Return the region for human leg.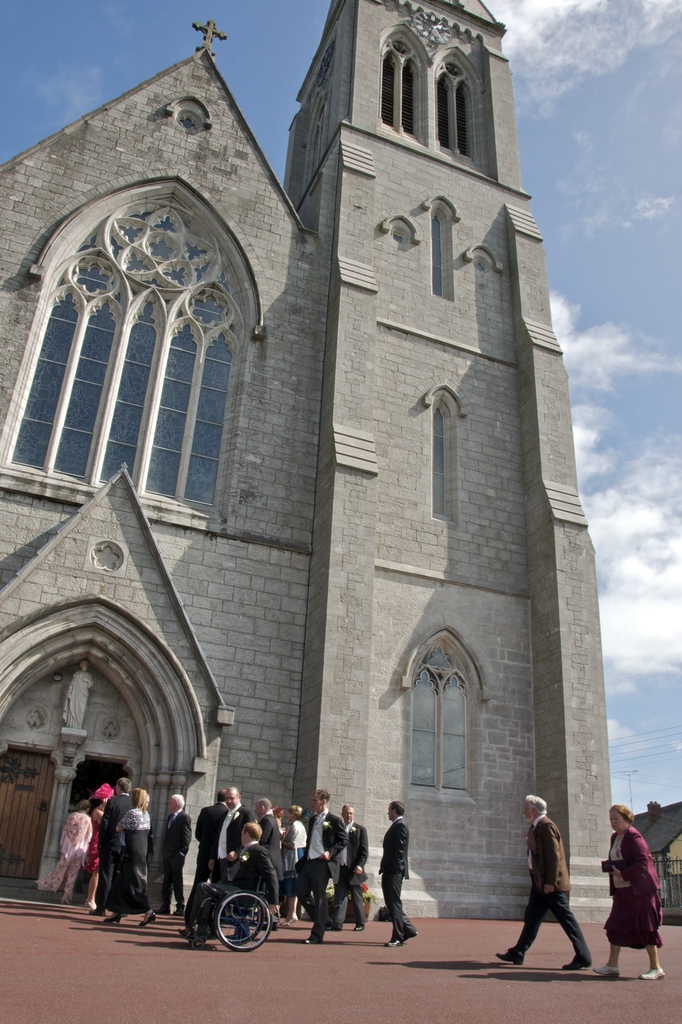
<box>156,874,174,915</box>.
